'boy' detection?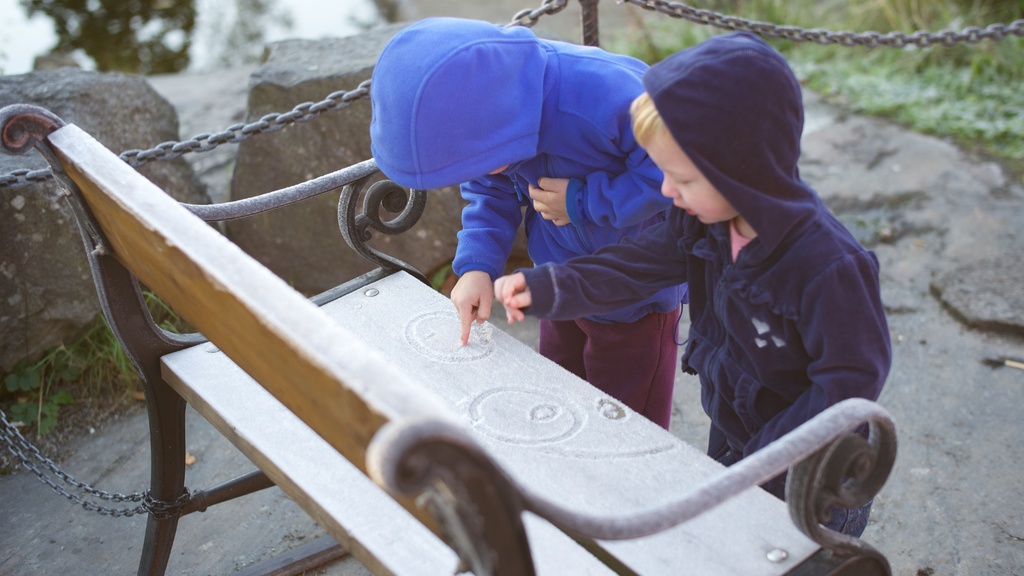
[368,12,677,425]
